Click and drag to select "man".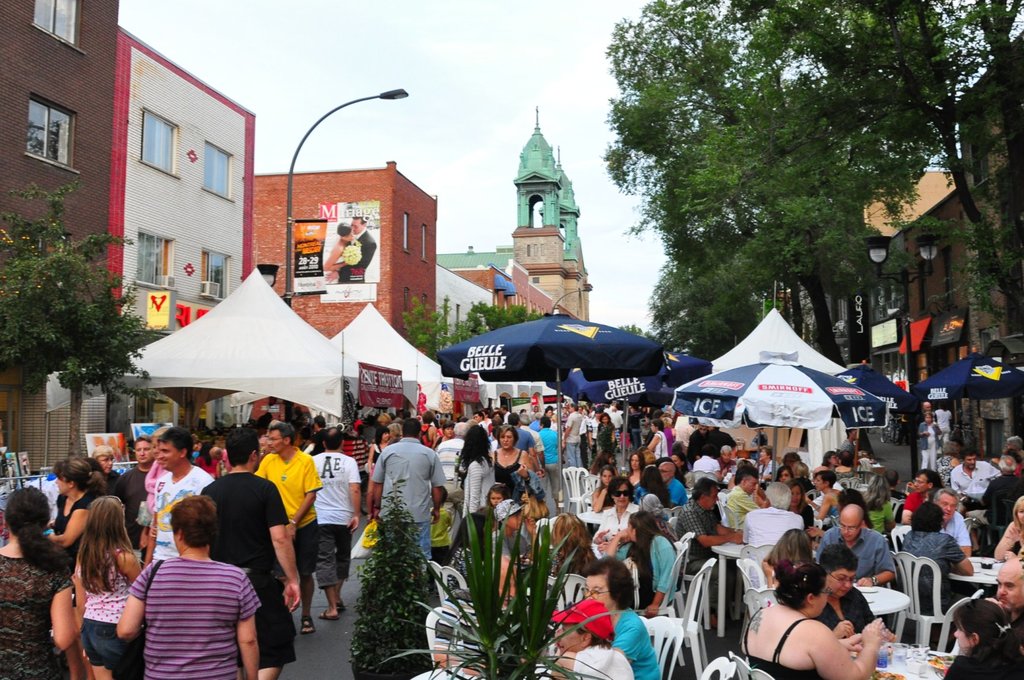
Selection: {"left": 593, "top": 408, "right": 602, "bottom": 458}.
